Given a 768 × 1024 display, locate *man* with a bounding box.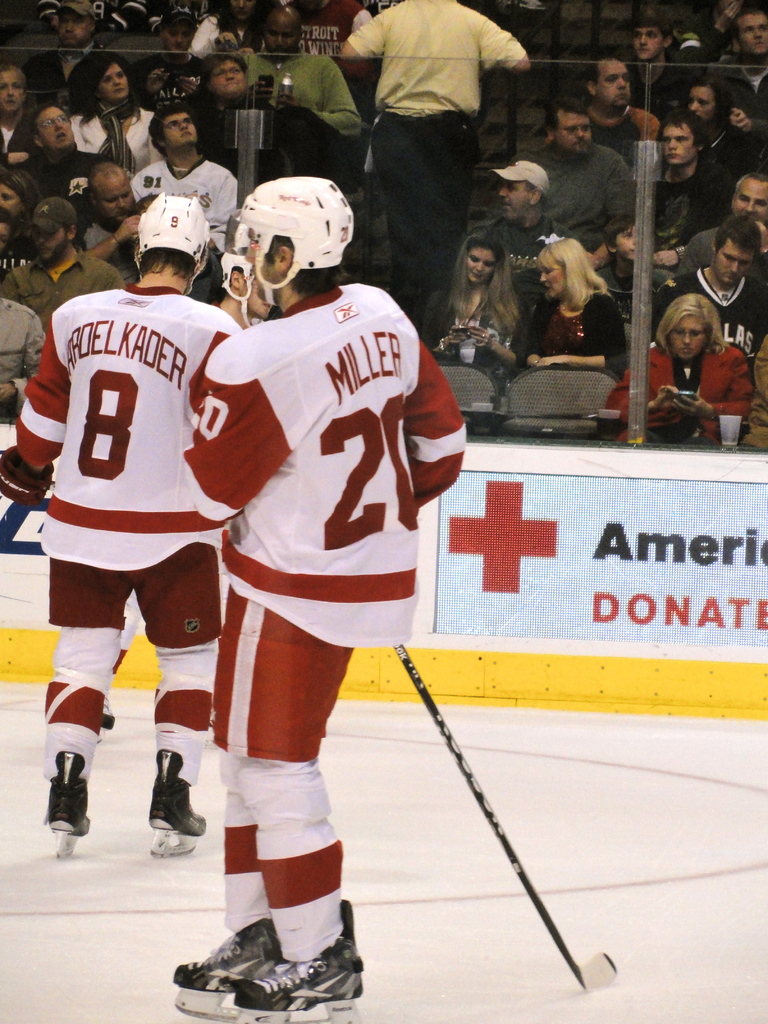
Located: (x1=67, y1=161, x2=142, y2=283).
